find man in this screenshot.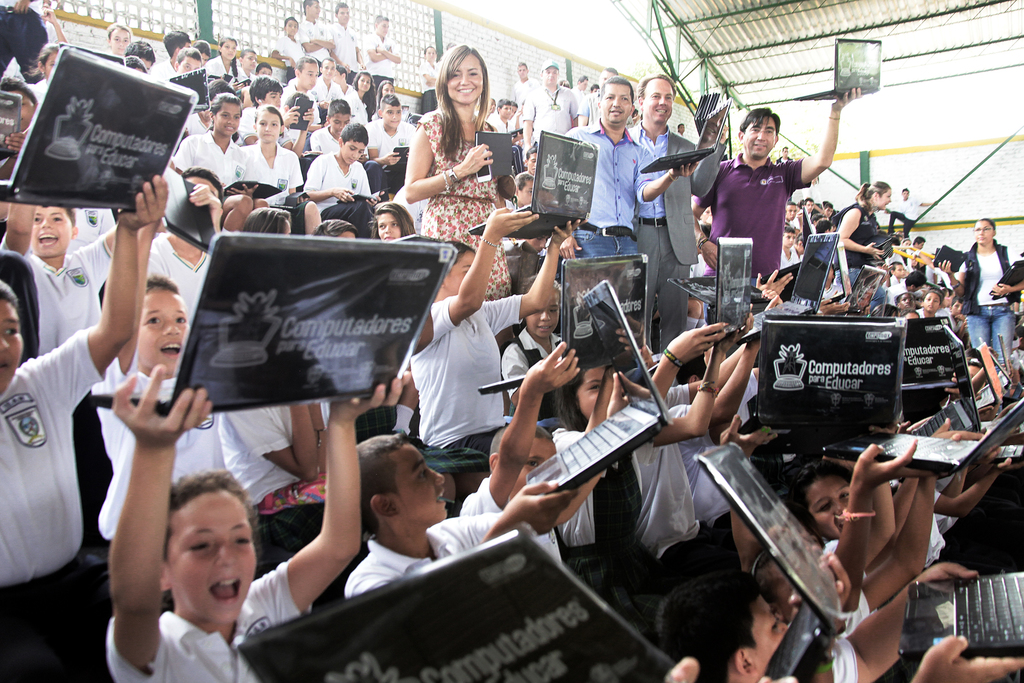
The bounding box for man is <bbox>691, 84, 861, 292</bbox>.
